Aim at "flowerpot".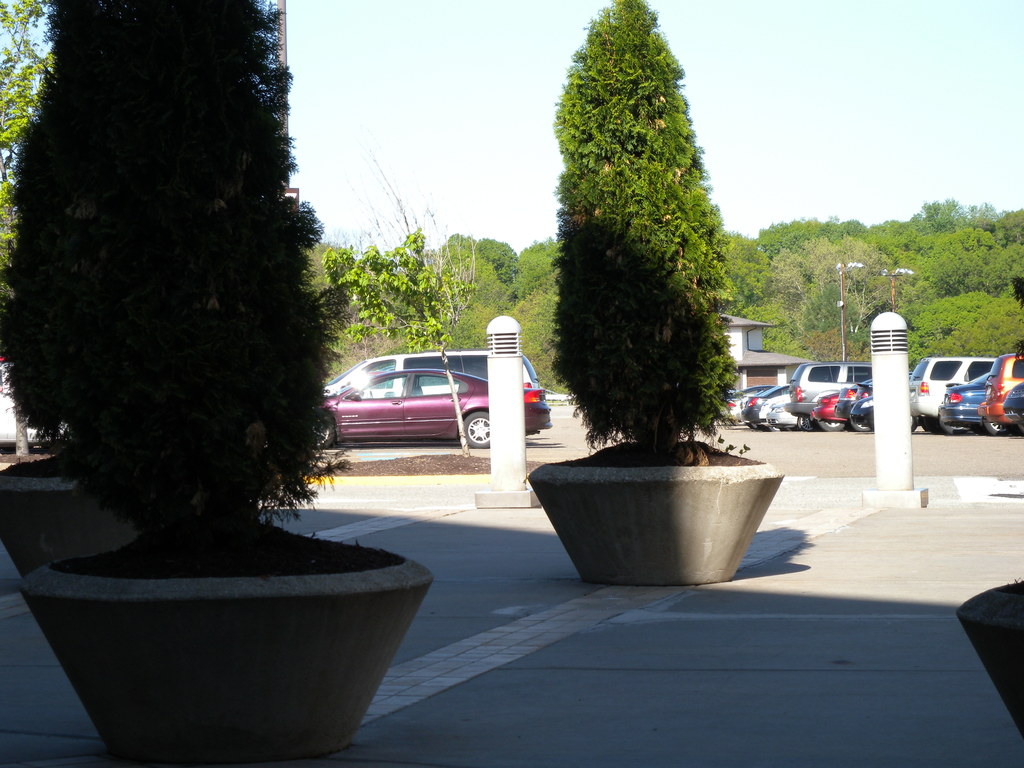
Aimed at BBox(955, 575, 1023, 734).
